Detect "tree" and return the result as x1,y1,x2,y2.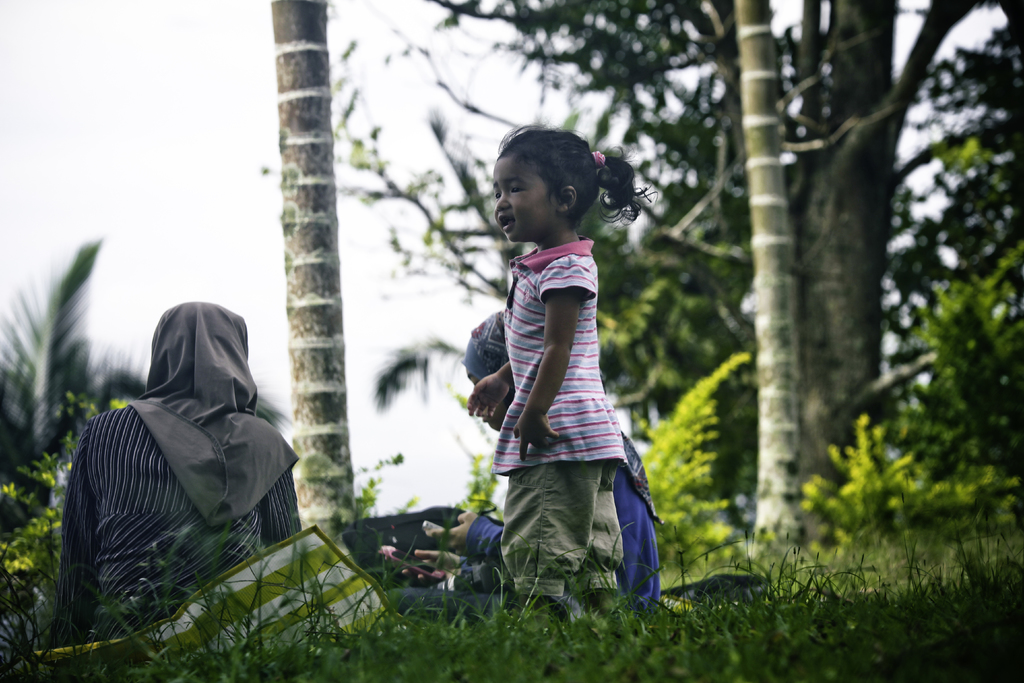
269,0,356,544.
